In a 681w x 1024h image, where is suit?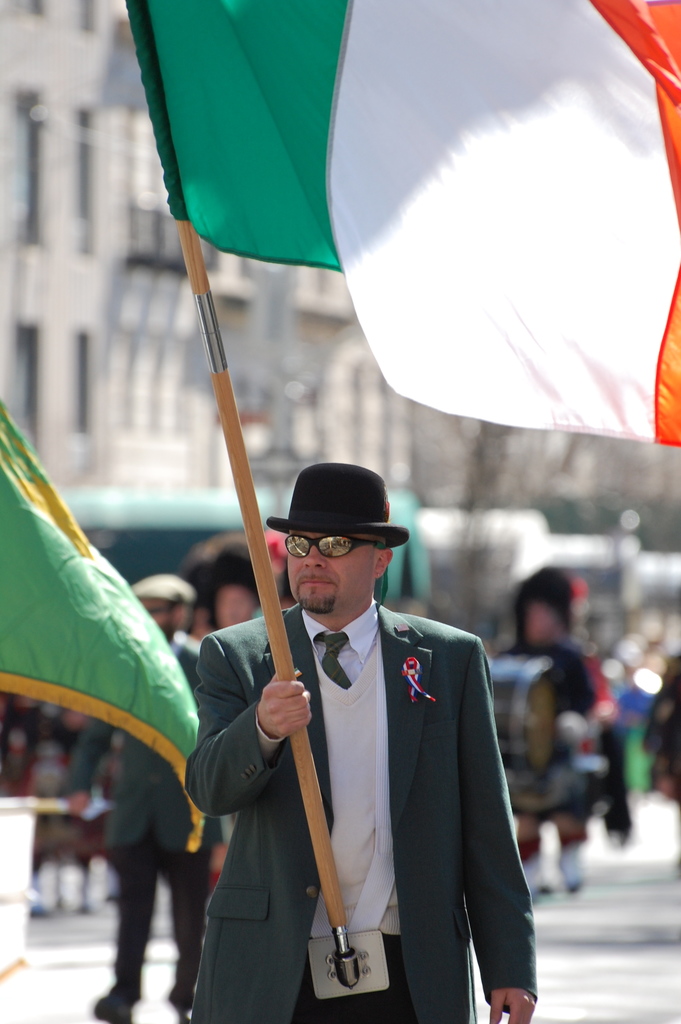
(173, 512, 530, 1007).
